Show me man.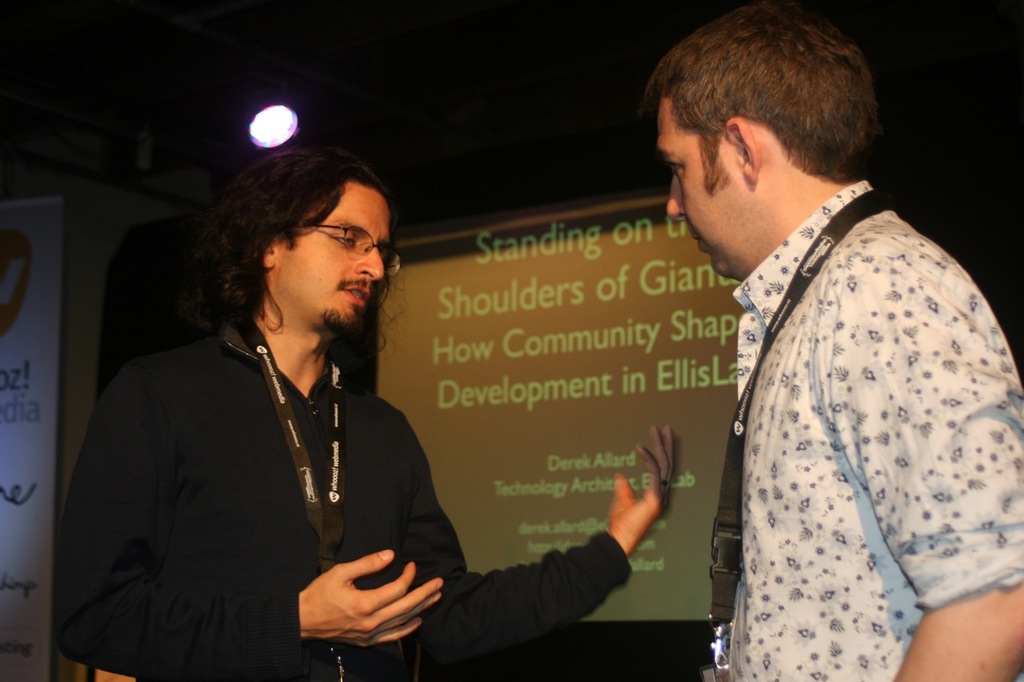
man is here: locate(44, 140, 671, 681).
